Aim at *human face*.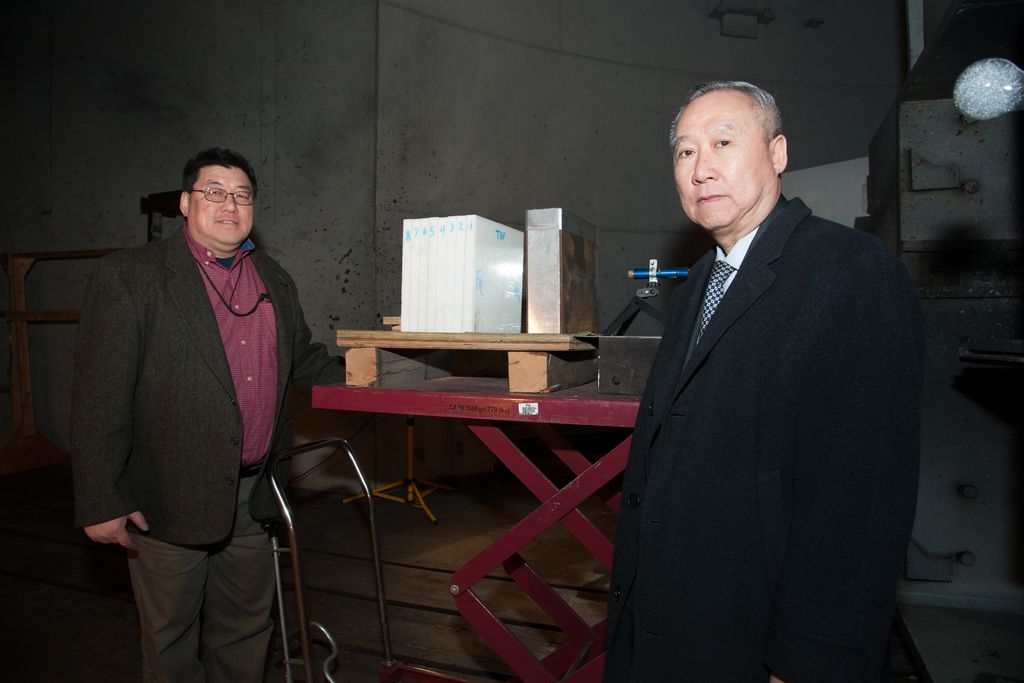
Aimed at [x1=189, y1=165, x2=253, y2=243].
